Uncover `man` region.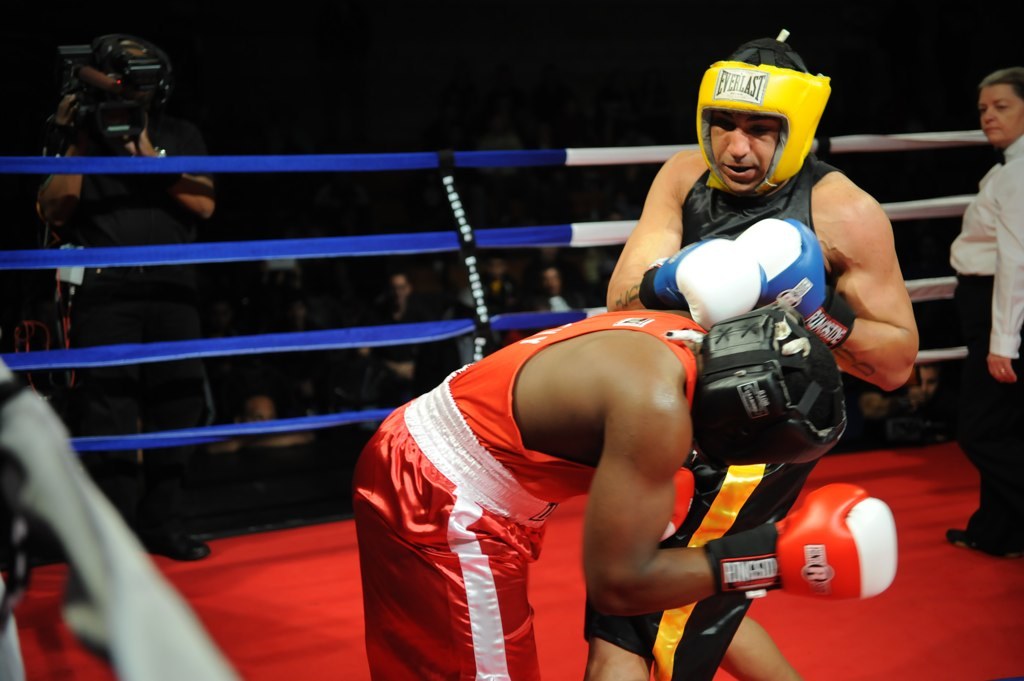
Uncovered: {"left": 22, "top": 37, "right": 215, "bottom": 567}.
